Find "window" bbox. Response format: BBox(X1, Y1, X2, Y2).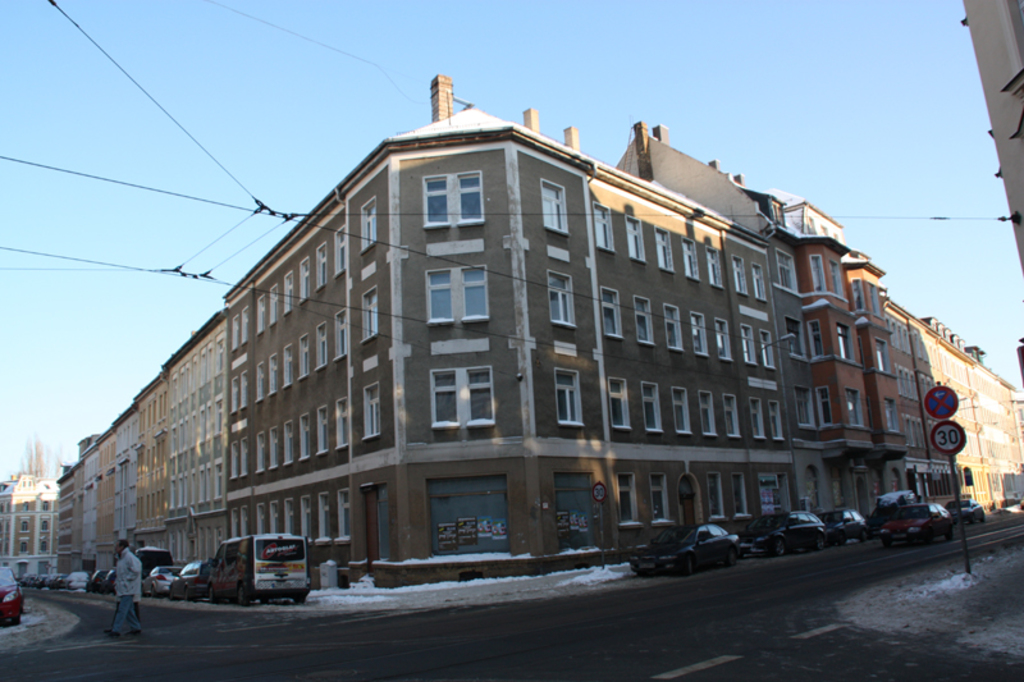
BBox(675, 386, 687, 435).
